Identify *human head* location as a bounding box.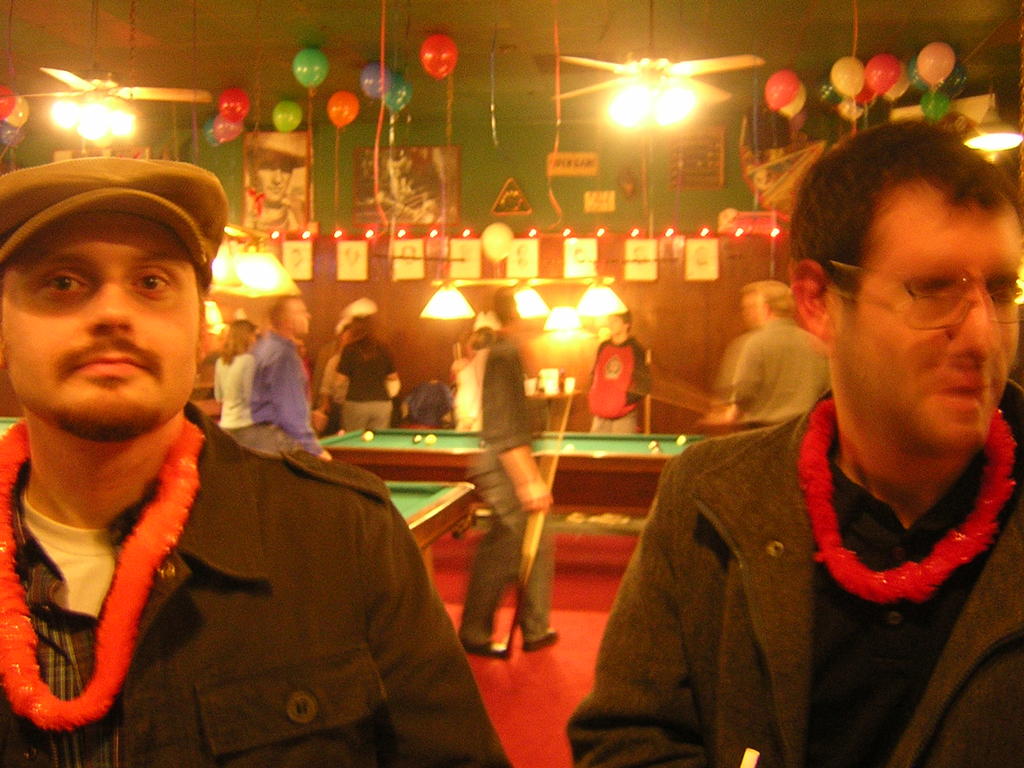
select_region(842, 115, 1005, 425).
